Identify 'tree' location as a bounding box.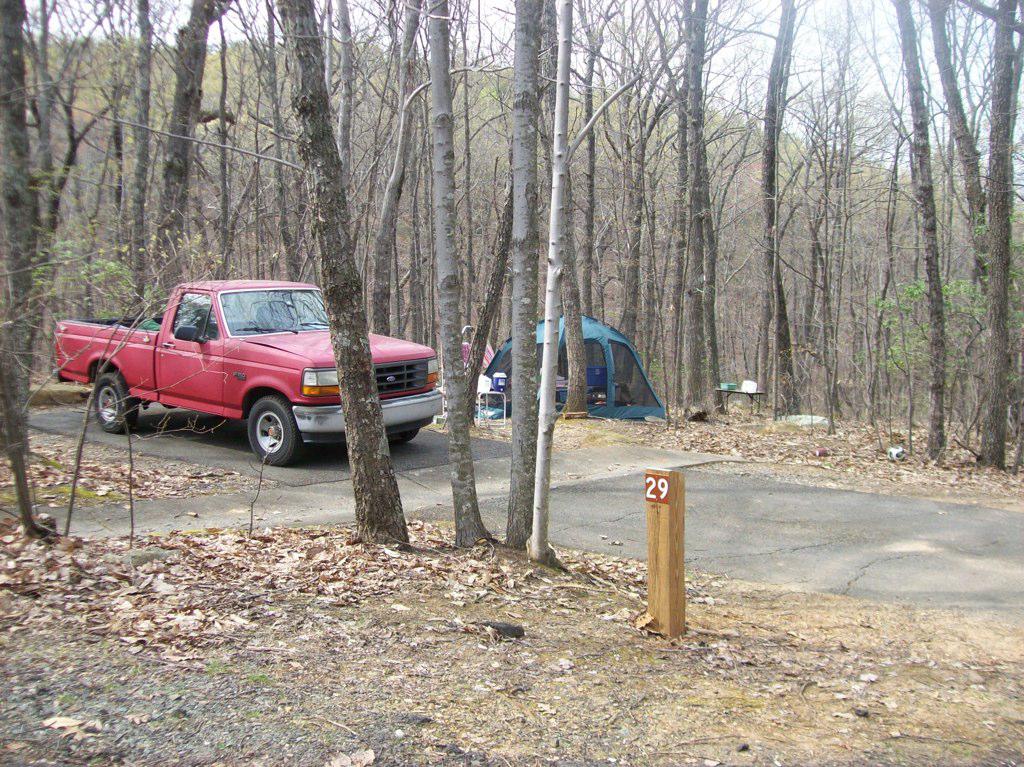
Rect(119, 0, 190, 286).
